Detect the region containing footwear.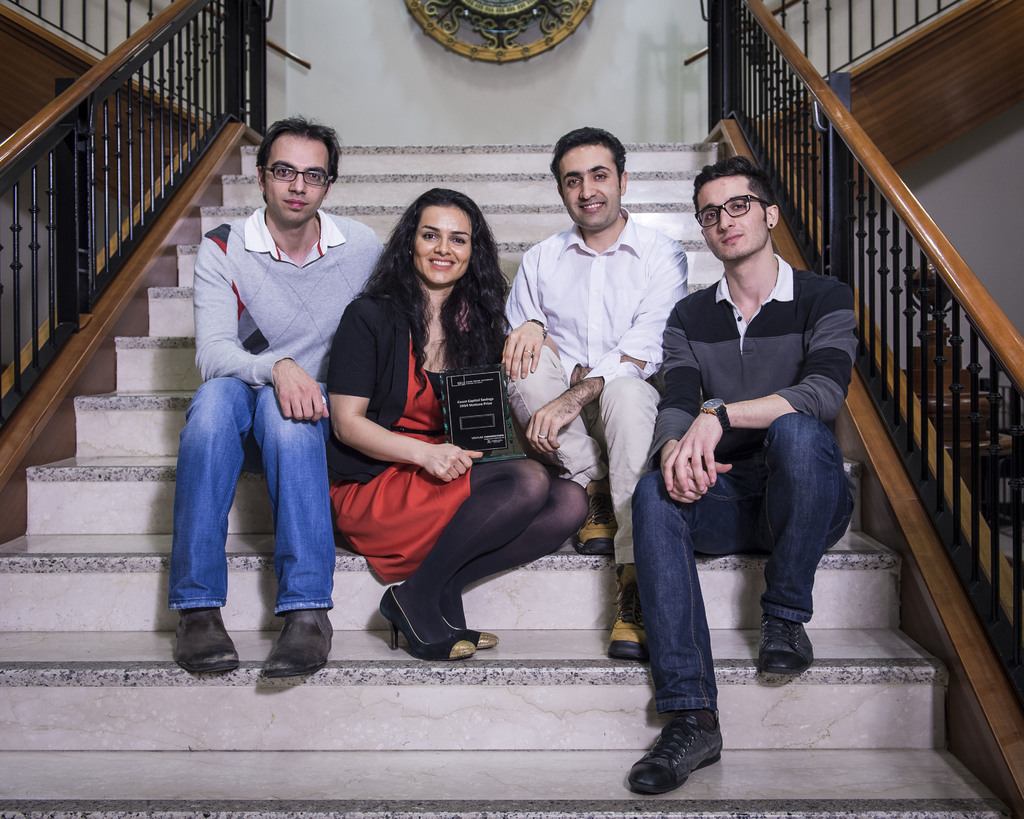
box=[605, 564, 650, 658].
